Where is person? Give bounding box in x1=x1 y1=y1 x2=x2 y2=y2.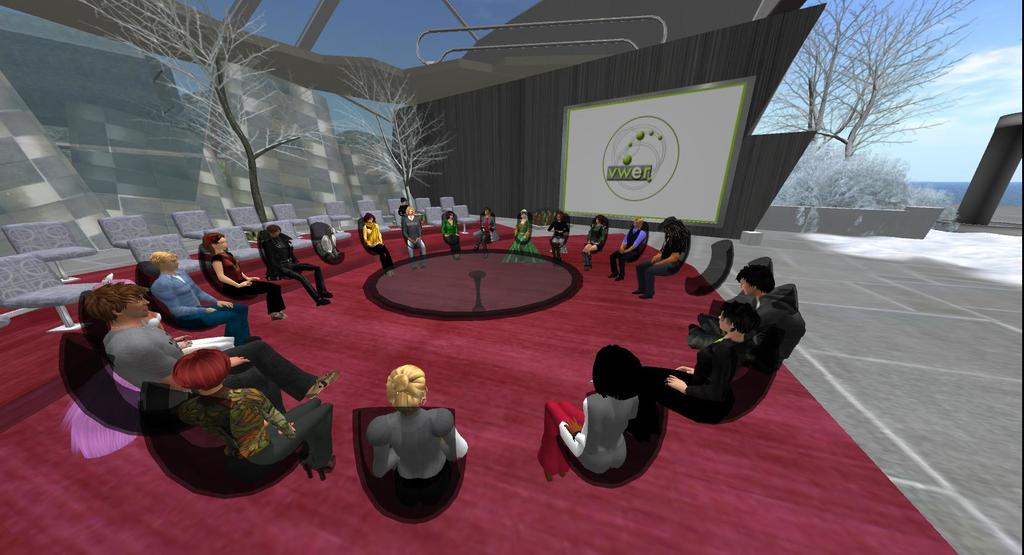
x1=155 y1=245 x2=250 y2=339.
